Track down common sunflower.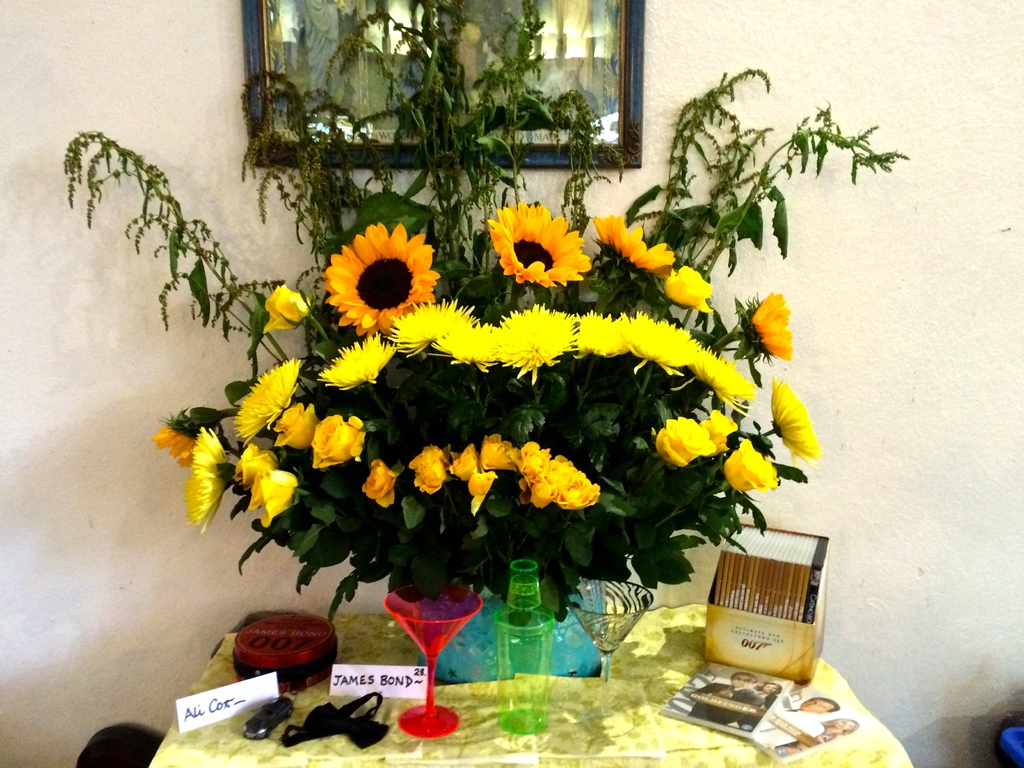
Tracked to bbox=(597, 208, 676, 280).
